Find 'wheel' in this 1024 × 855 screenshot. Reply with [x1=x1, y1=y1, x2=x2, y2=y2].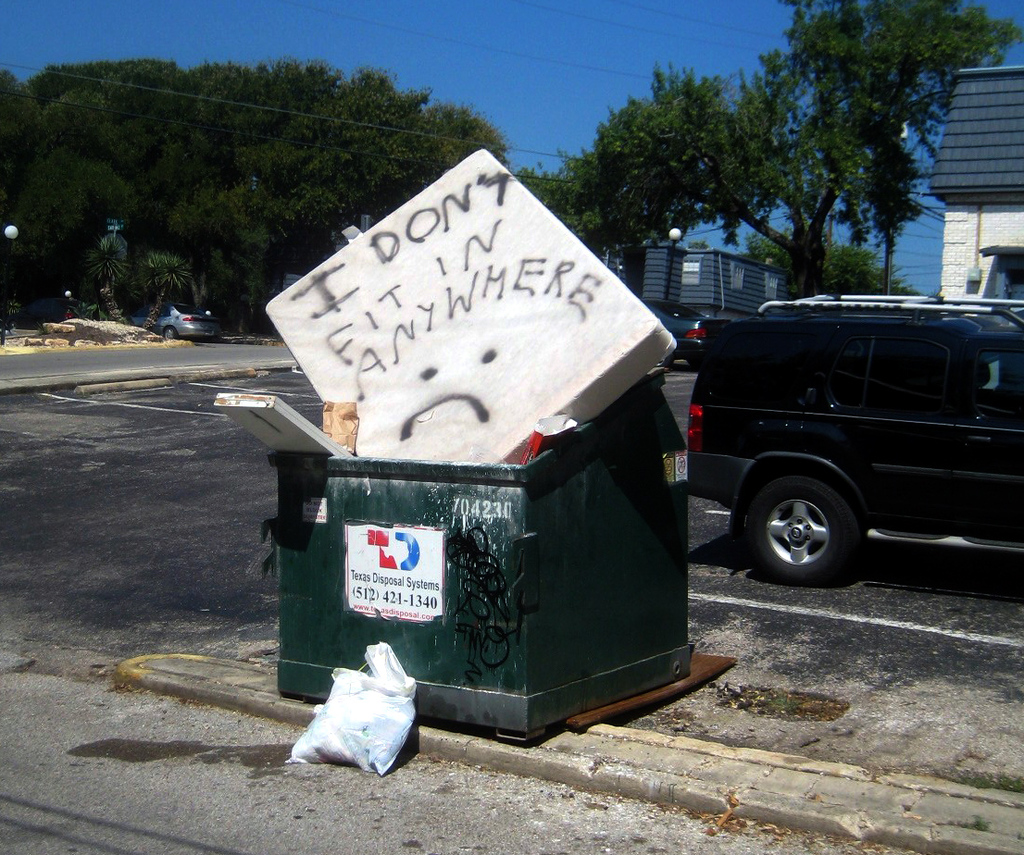
[x1=654, y1=354, x2=674, y2=365].
